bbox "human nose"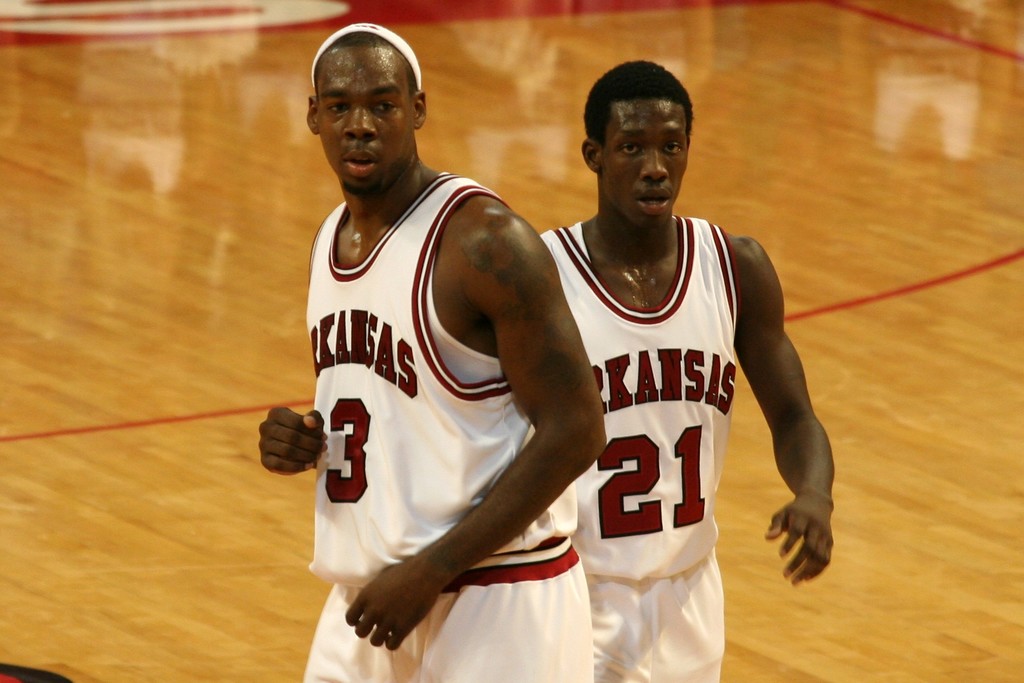
(left=342, top=104, right=380, bottom=138)
